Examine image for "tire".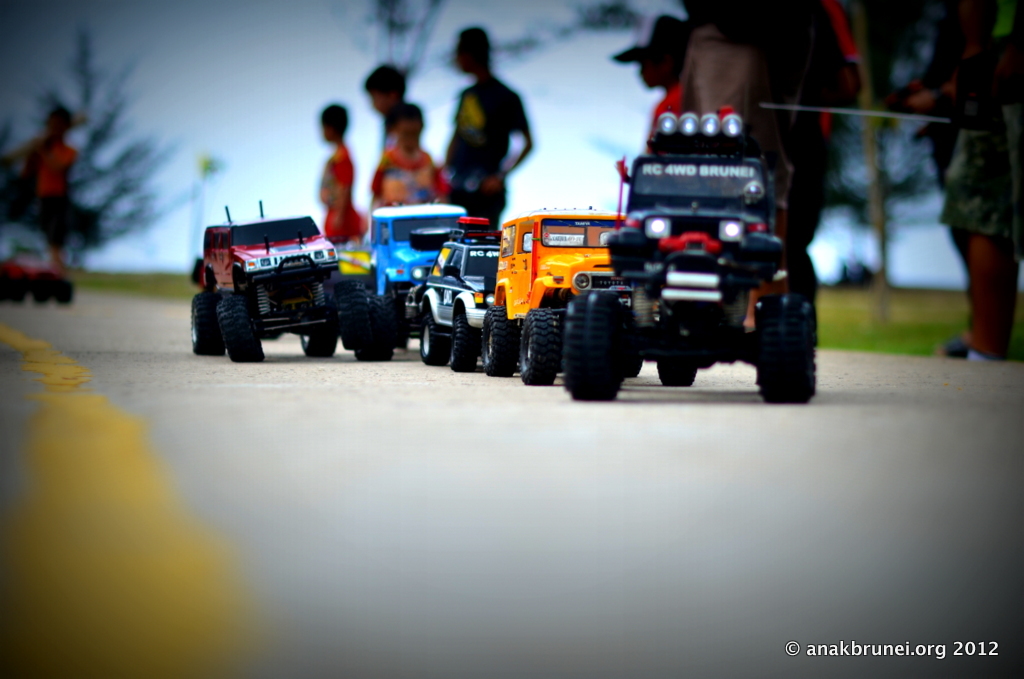
Examination result: (left=623, top=305, right=642, bottom=377).
